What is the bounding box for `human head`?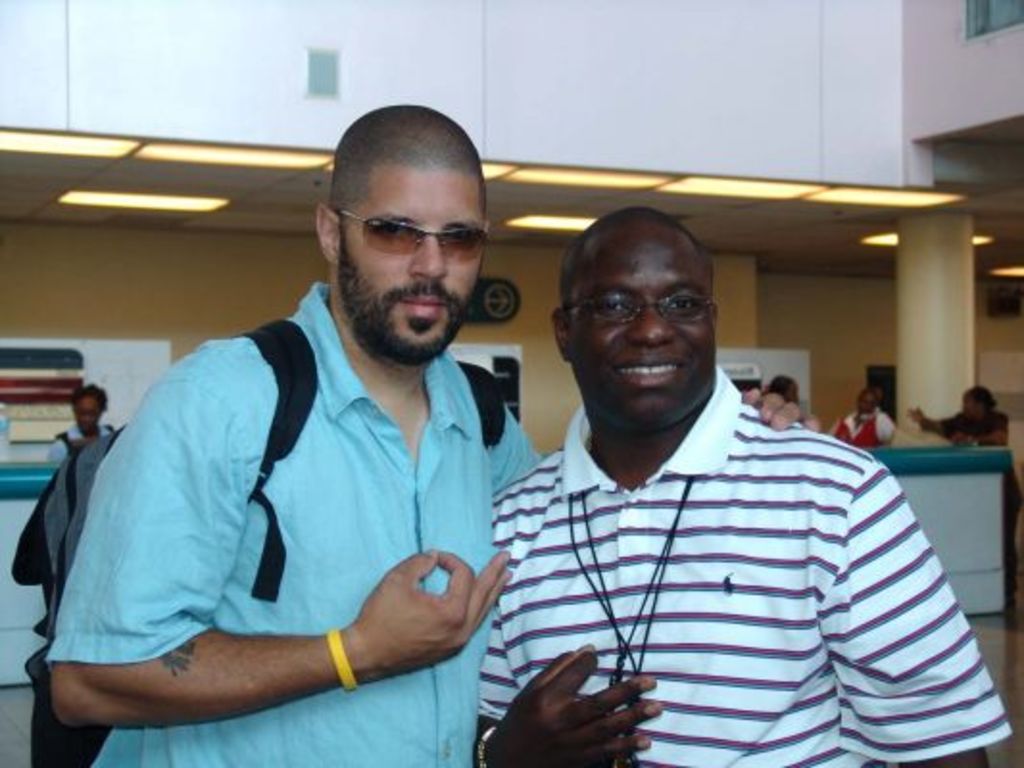
detection(767, 374, 801, 403).
